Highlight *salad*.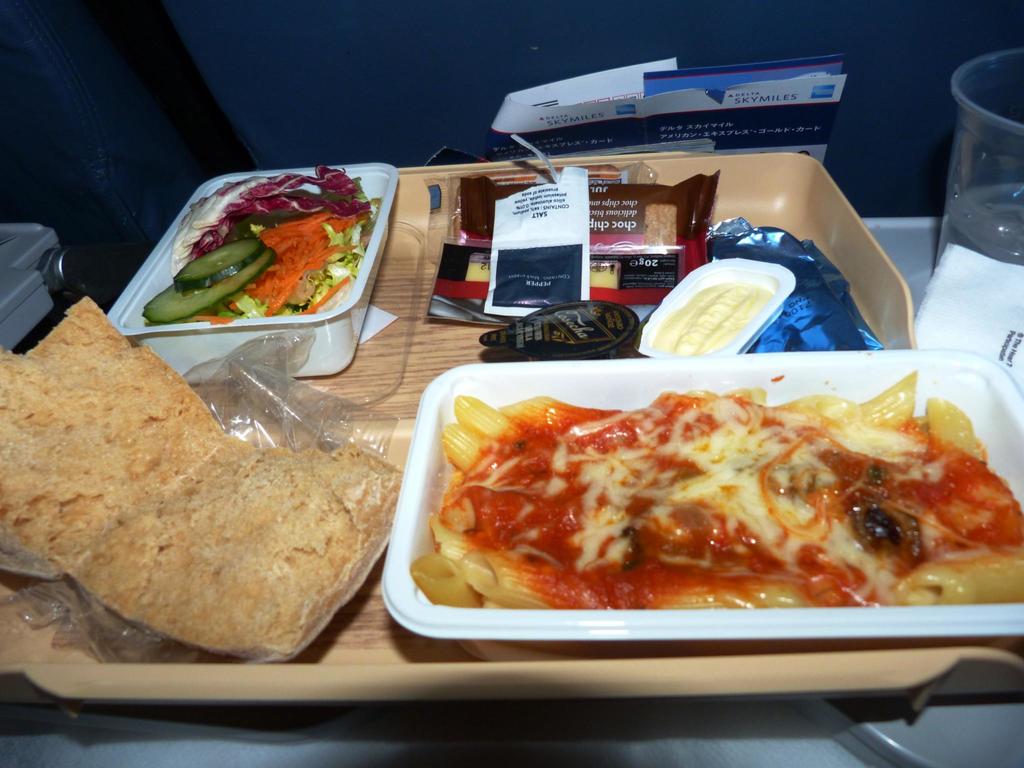
Highlighted region: x1=141 y1=166 x2=382 y2=345.
